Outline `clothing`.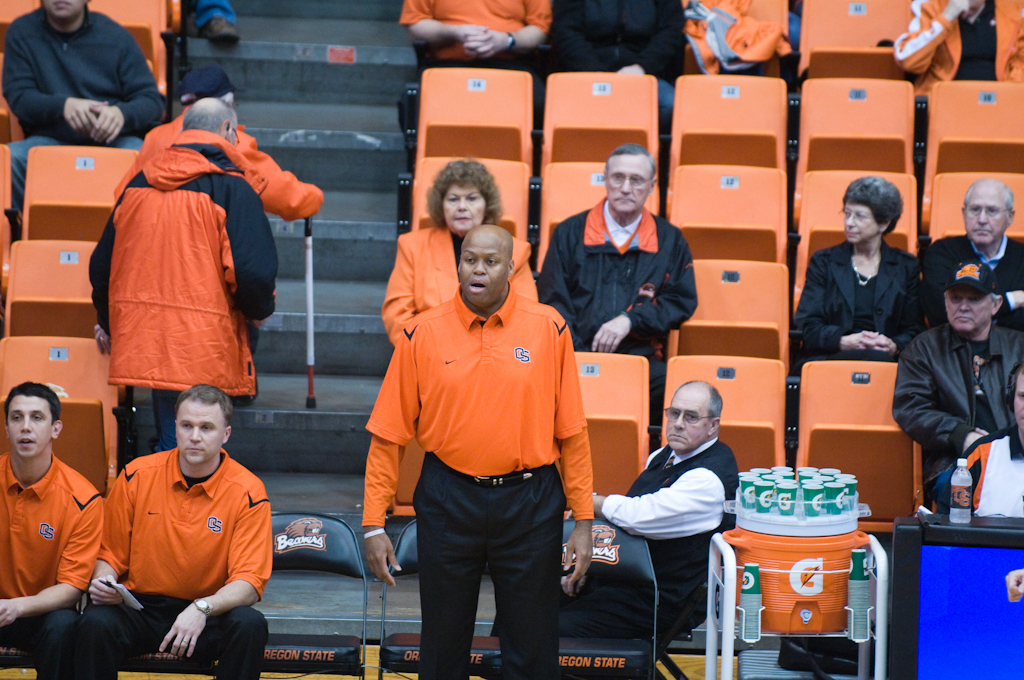
Outline: Rect(86, 130, 326, 470).
